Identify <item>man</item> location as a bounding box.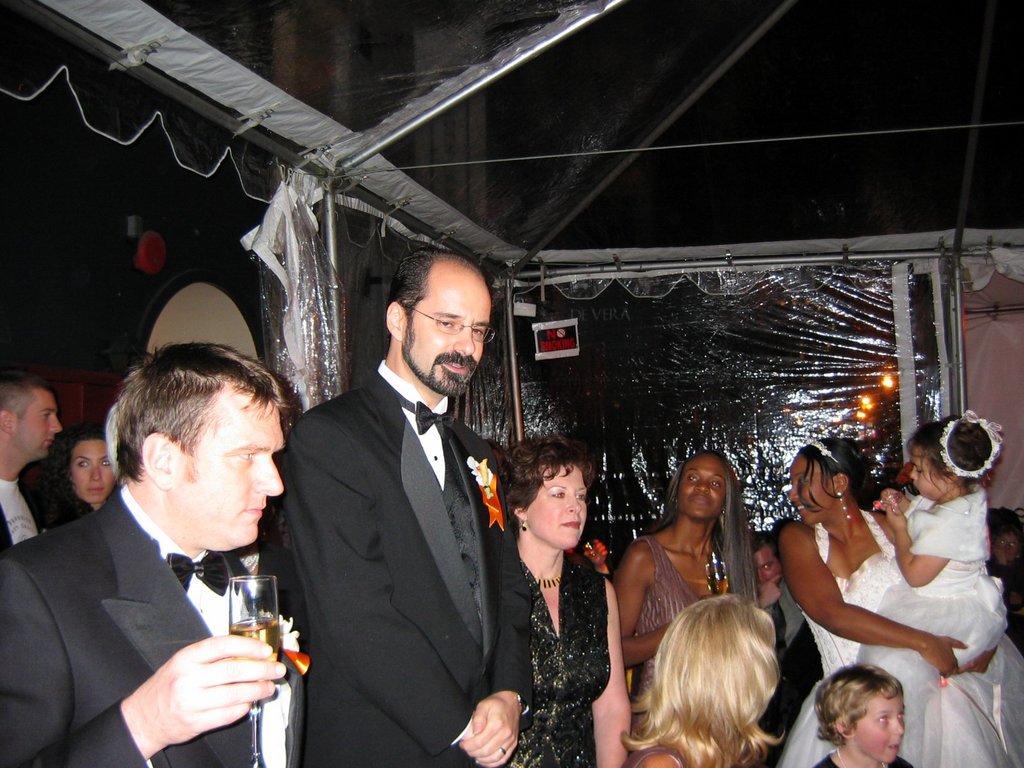
0,344,307,767.
